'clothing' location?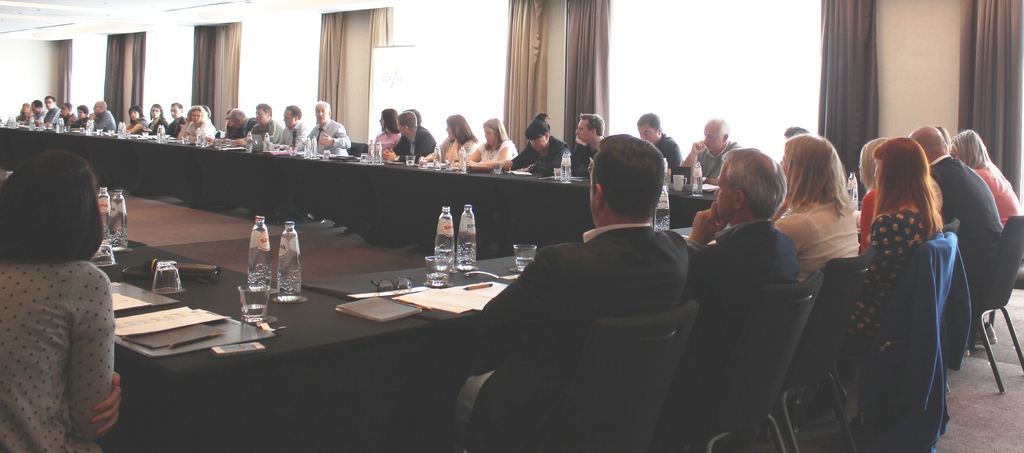
182:125:218:140
